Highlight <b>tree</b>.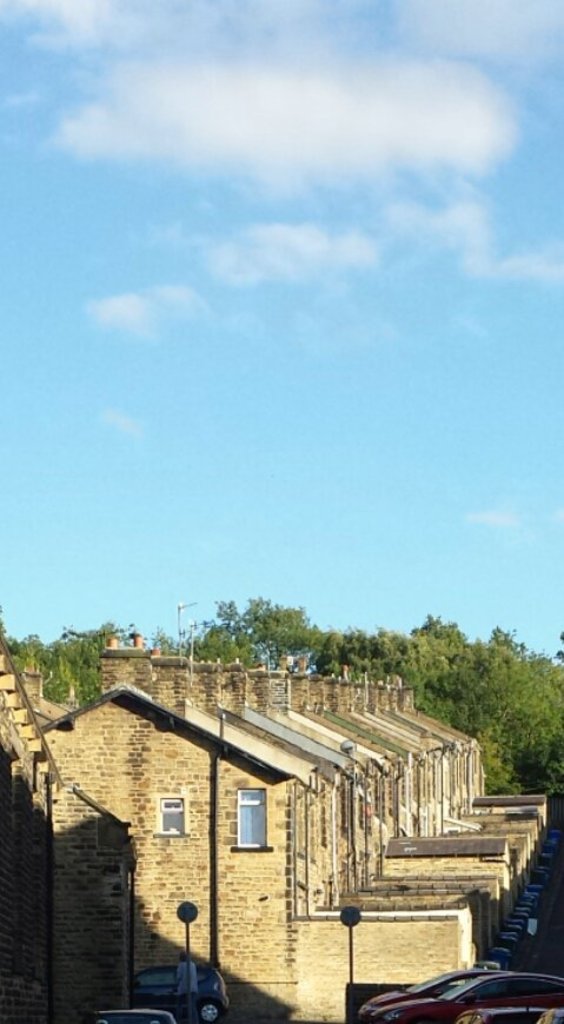
Highlighted region: (x1=417, y1=618, x2=549, y2=780).
